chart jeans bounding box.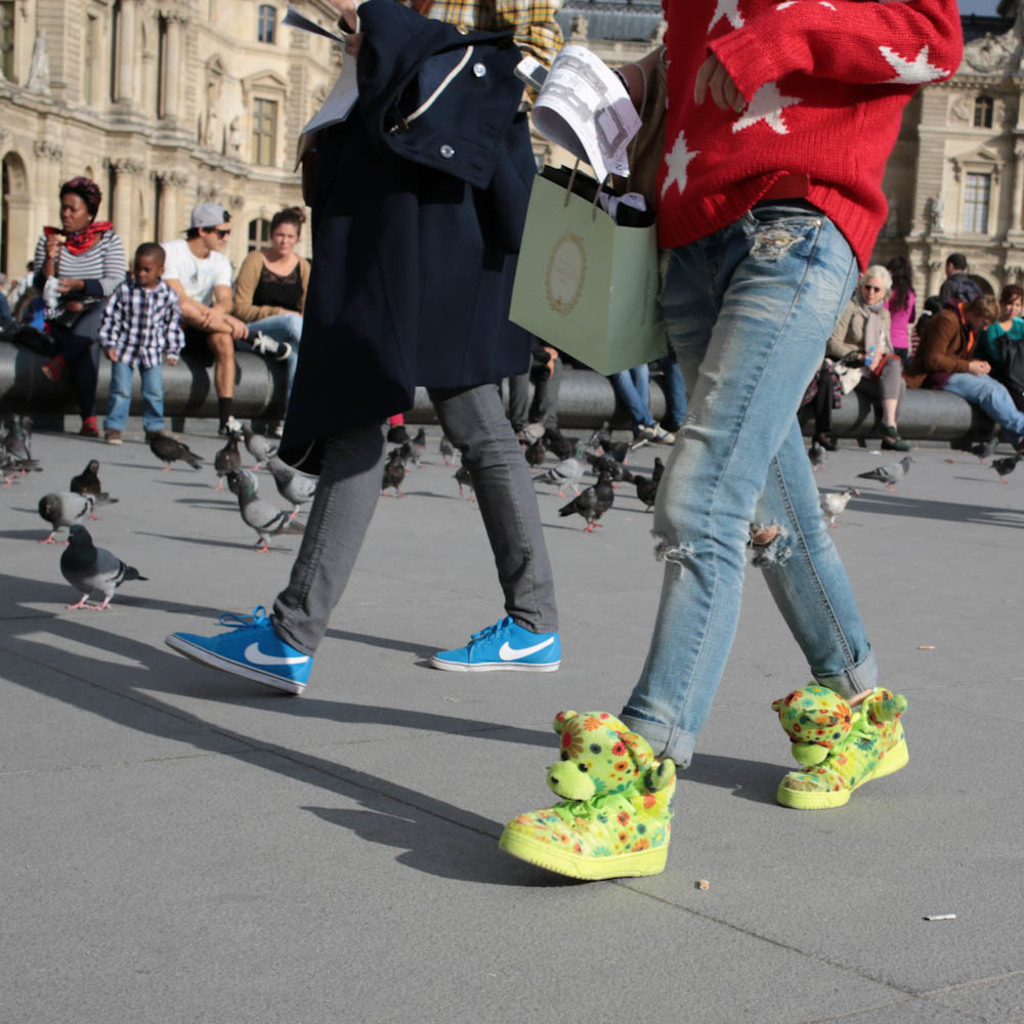
Charted: box(674, 358, 683, 419).
